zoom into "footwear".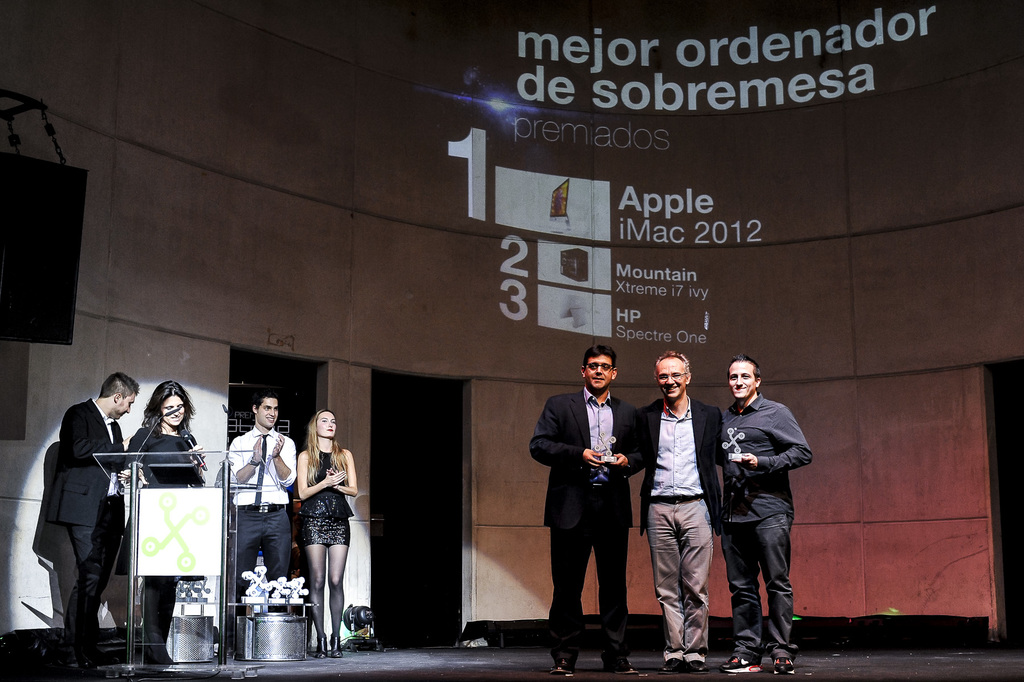
Zoom target: box=[548, 655, 579, 674].
